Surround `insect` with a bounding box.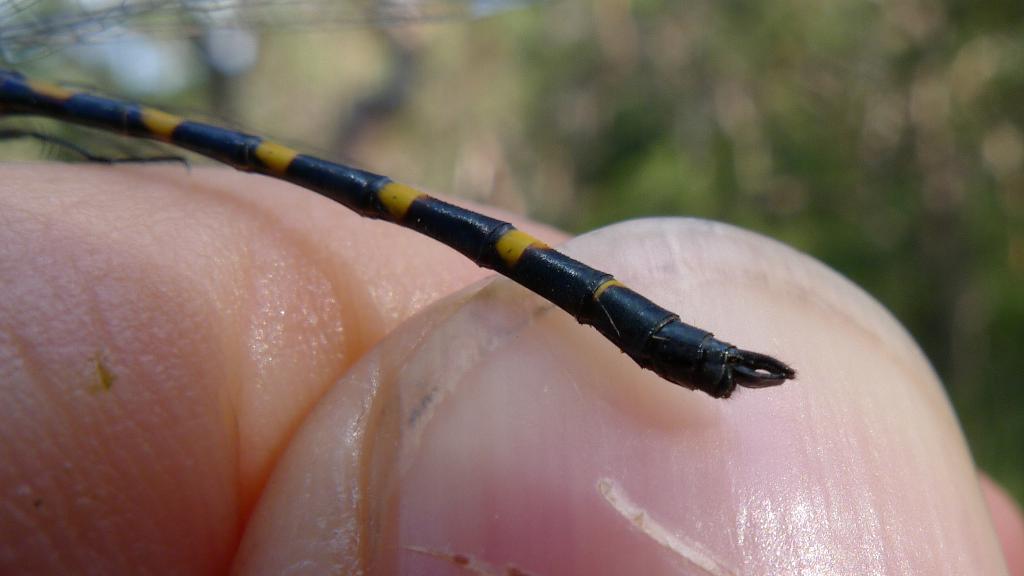
<region>0, 0, 801, 404</region>.
